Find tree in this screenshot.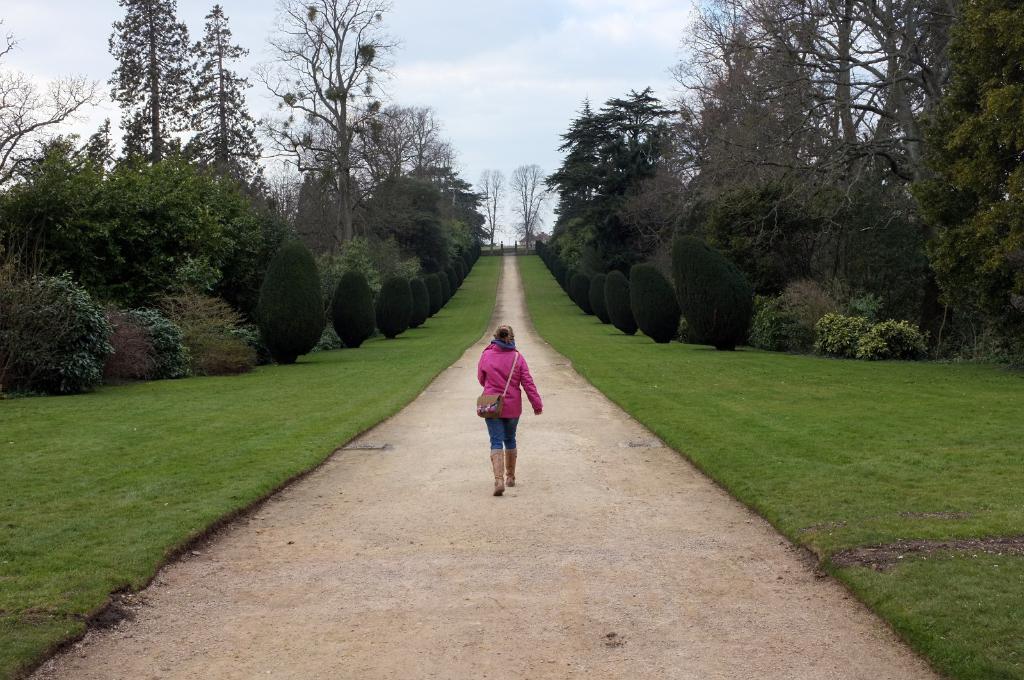
The bounding box for tree is 508:161:559:252.
